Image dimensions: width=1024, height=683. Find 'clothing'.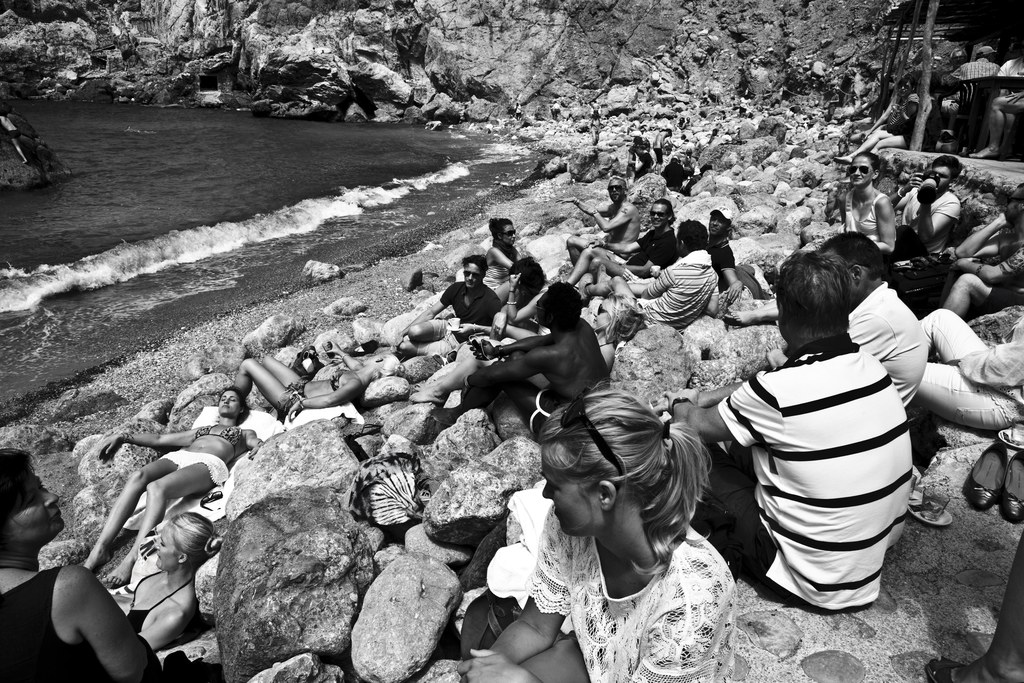
124,554,195,630.
